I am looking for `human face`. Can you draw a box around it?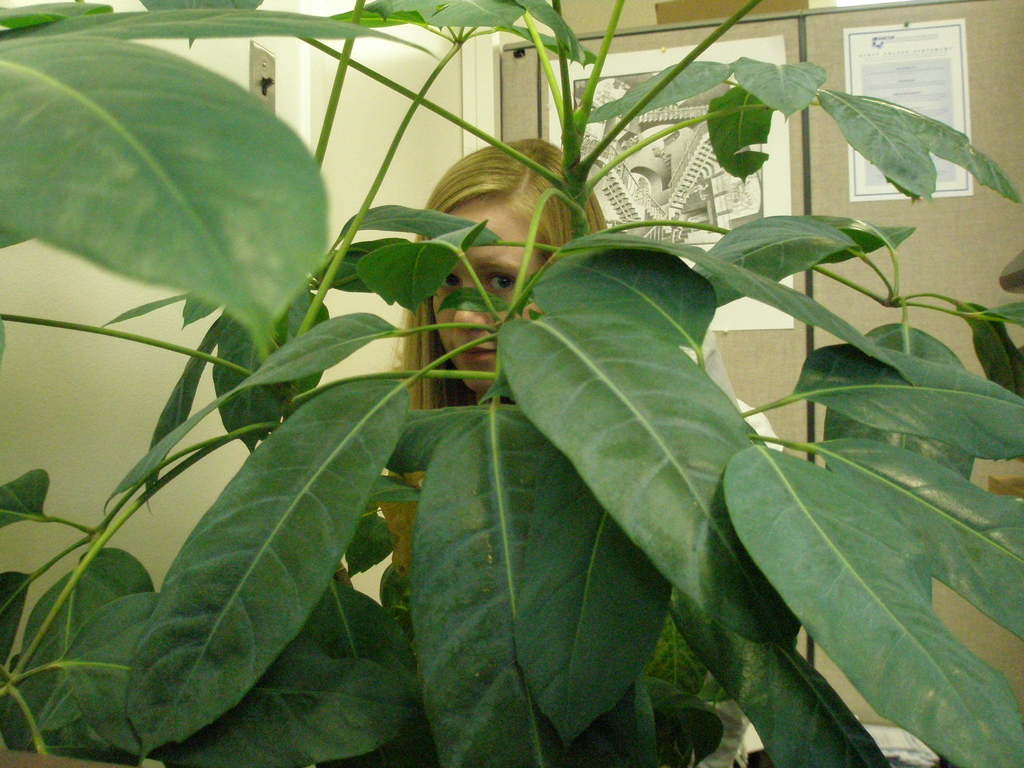
Sure, the bounding box is 431:197:556:393.
